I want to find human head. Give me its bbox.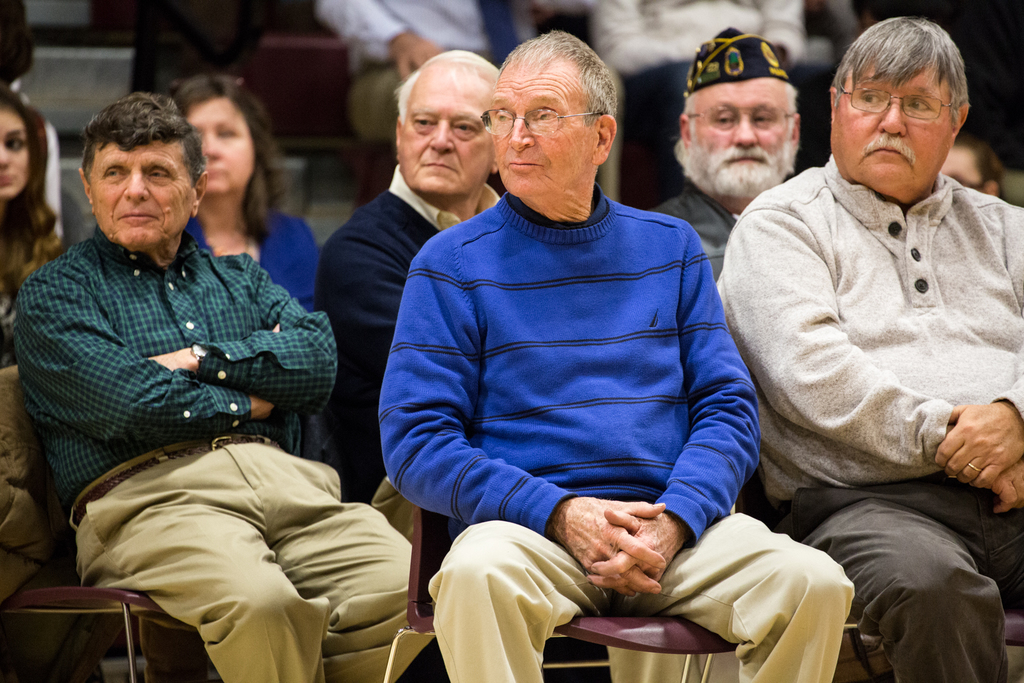
677/26/803/213.
